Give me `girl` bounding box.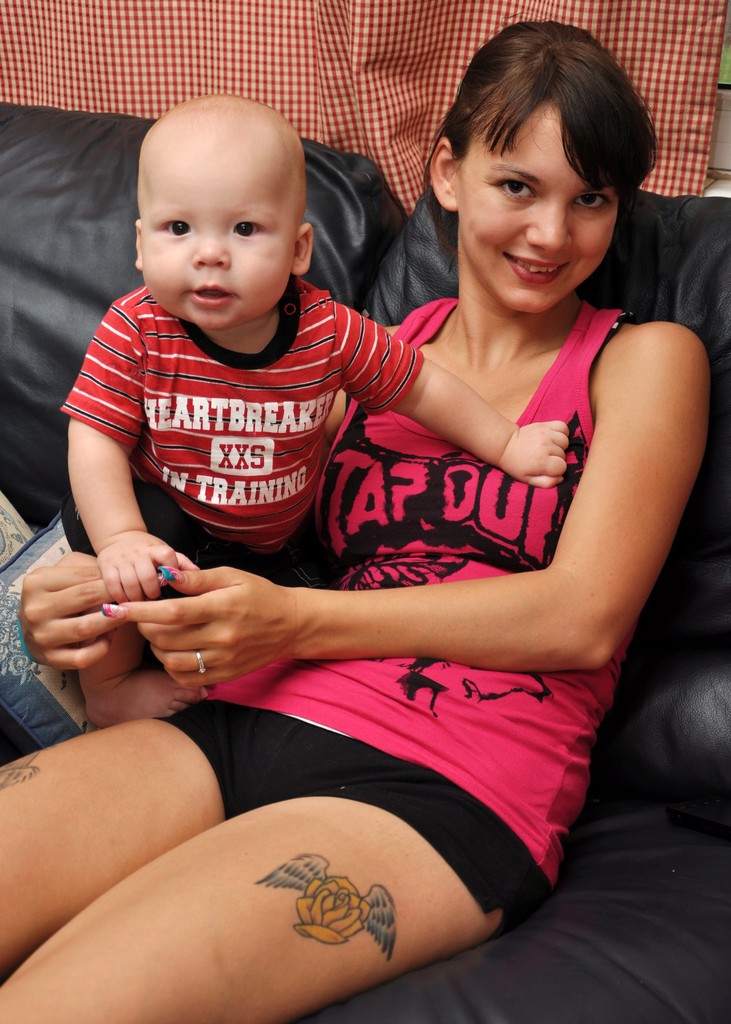
0,15,715,1023.
